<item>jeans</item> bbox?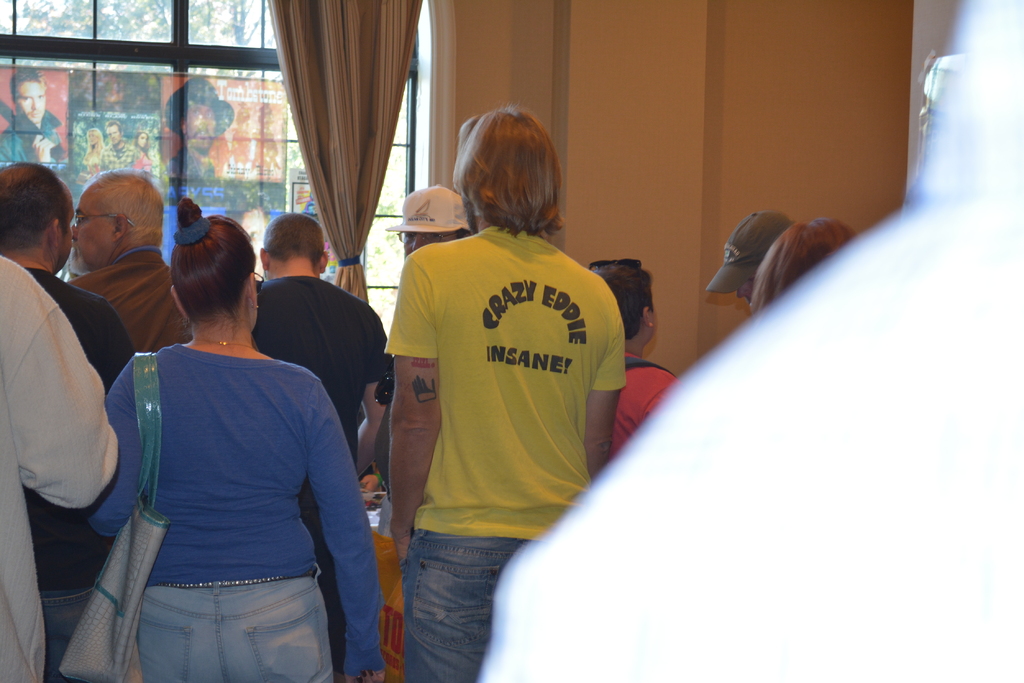
136, 561, 334, 682
